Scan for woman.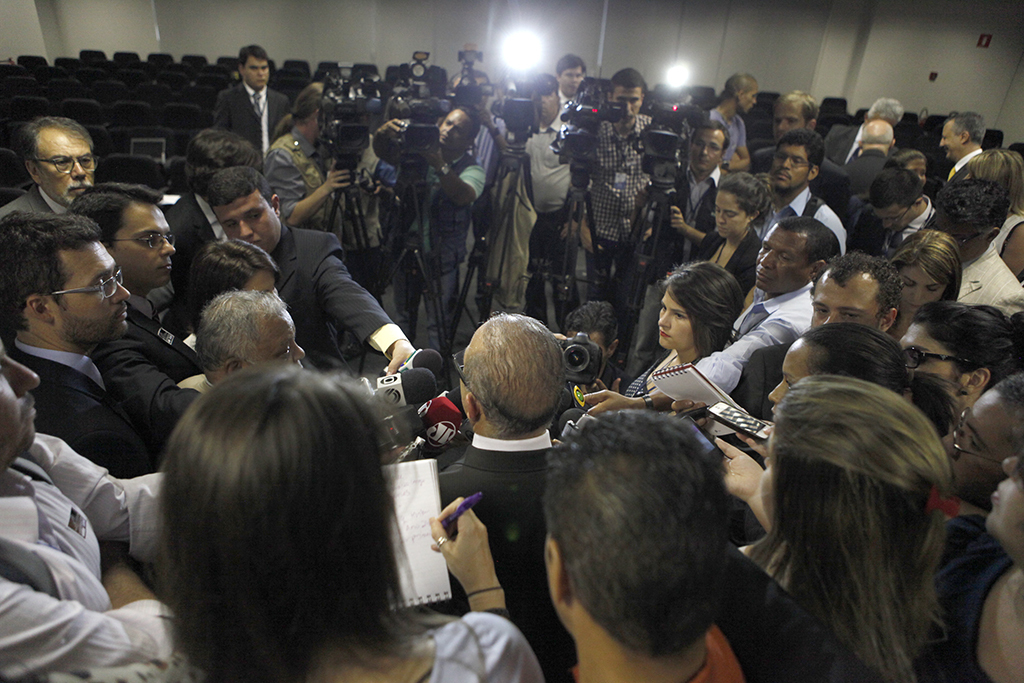
Scan result: {"x1": 735, "y1": 374, "x2": 949, "y2": 682}.
